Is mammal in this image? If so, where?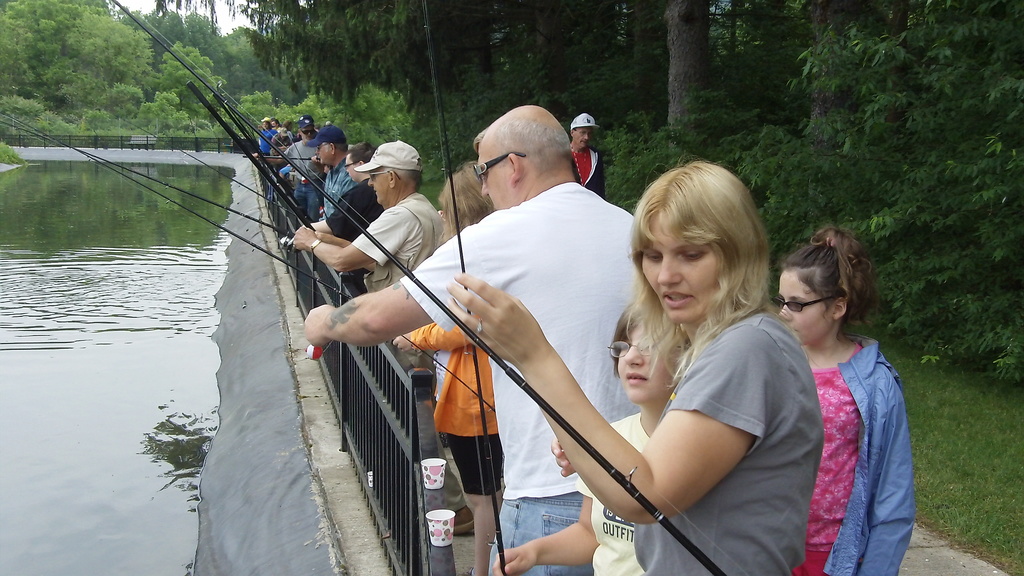
Yes, at [257, 131, 298, 172].
